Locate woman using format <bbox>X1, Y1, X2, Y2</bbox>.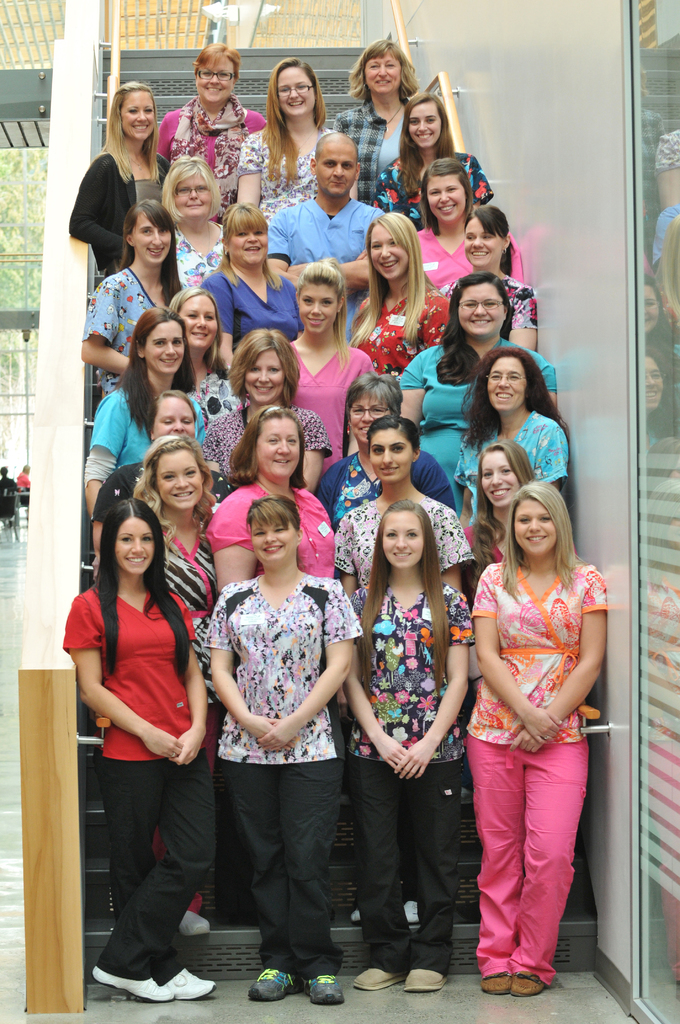
<bbox>86, 388, 200, 589</bbox>.
